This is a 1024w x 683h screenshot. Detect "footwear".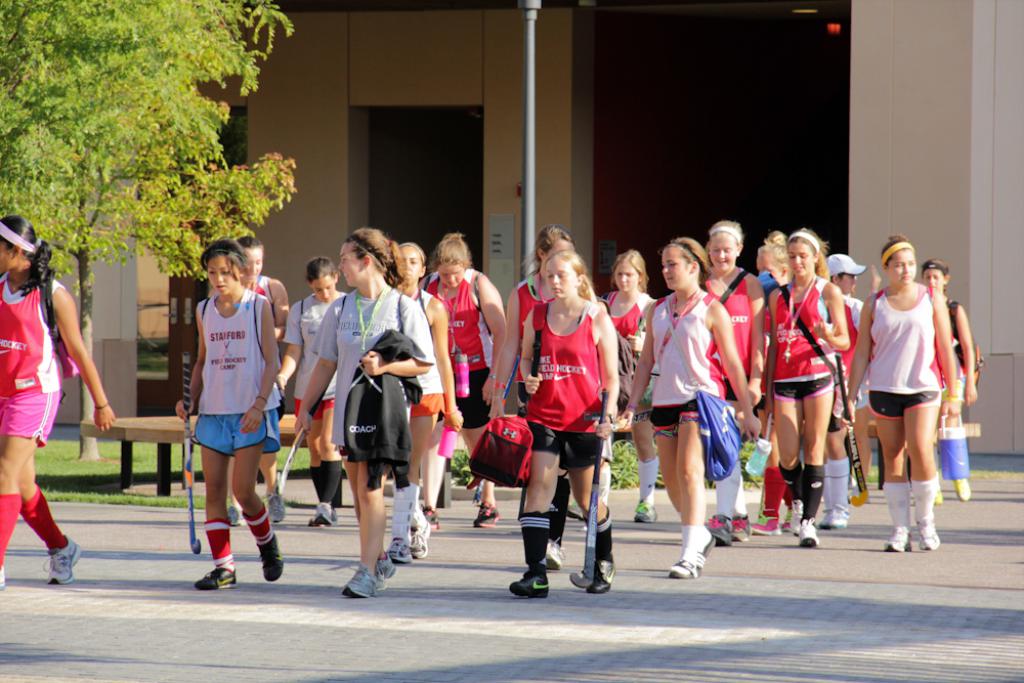
bbox=(788, 501, 802, 538).
